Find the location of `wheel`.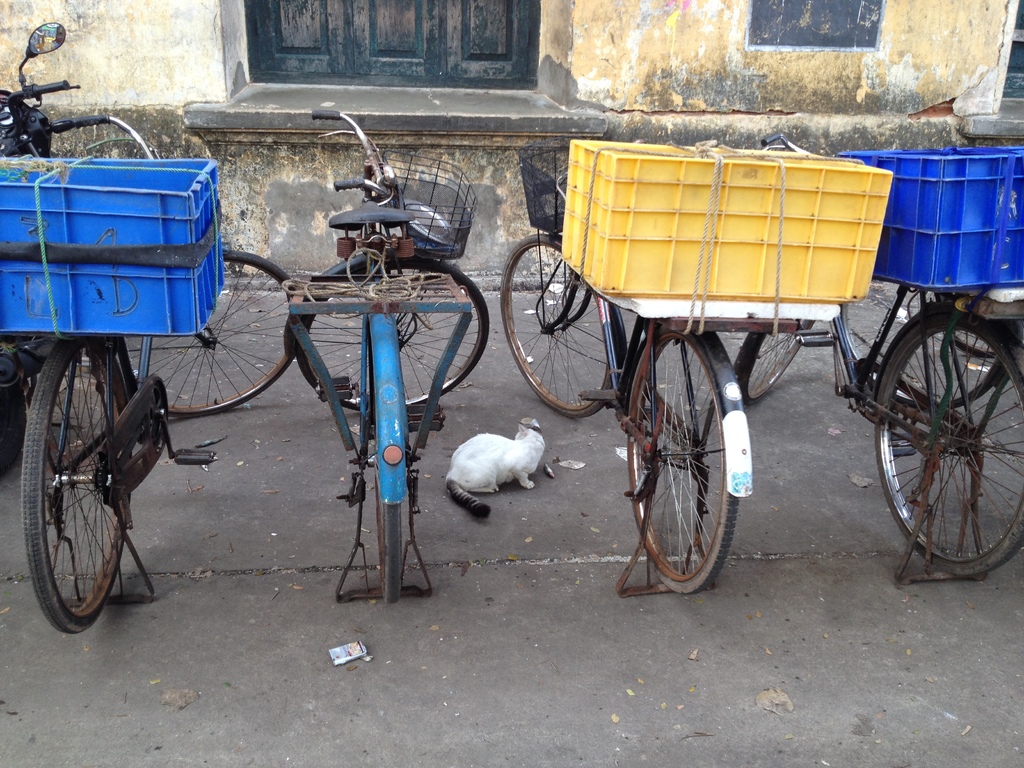
Location: [729,308,828,405].
